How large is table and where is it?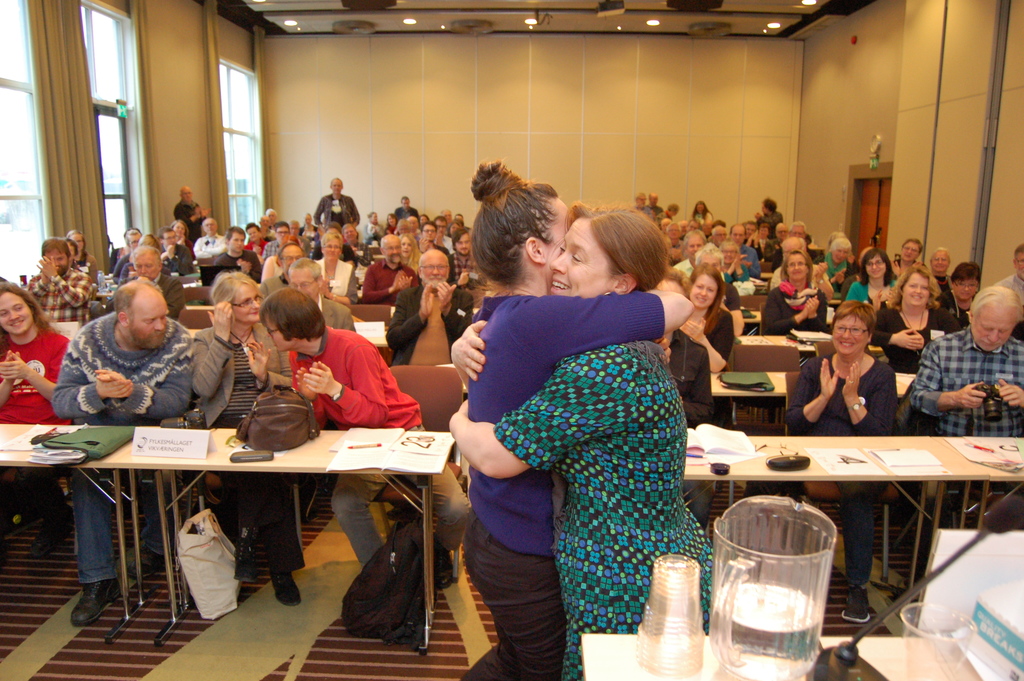
Bounding box: {"x1": 729, "y1": 231, "x2": 871, "y2": 315}.
